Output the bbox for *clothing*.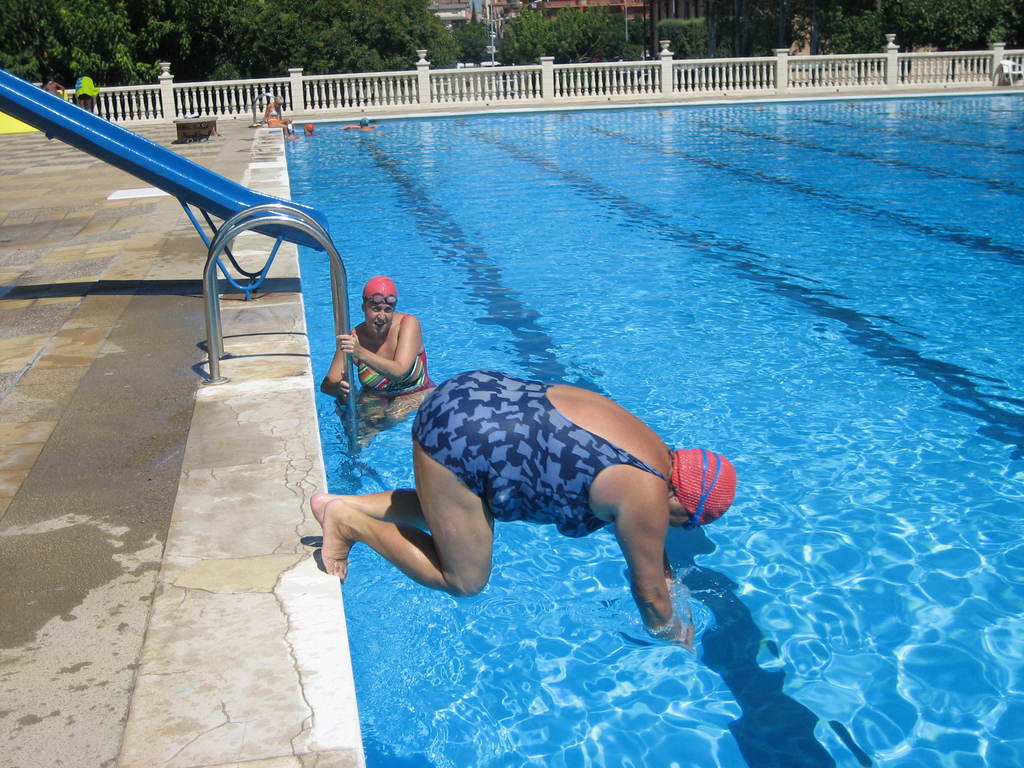
410 365 669 540.
